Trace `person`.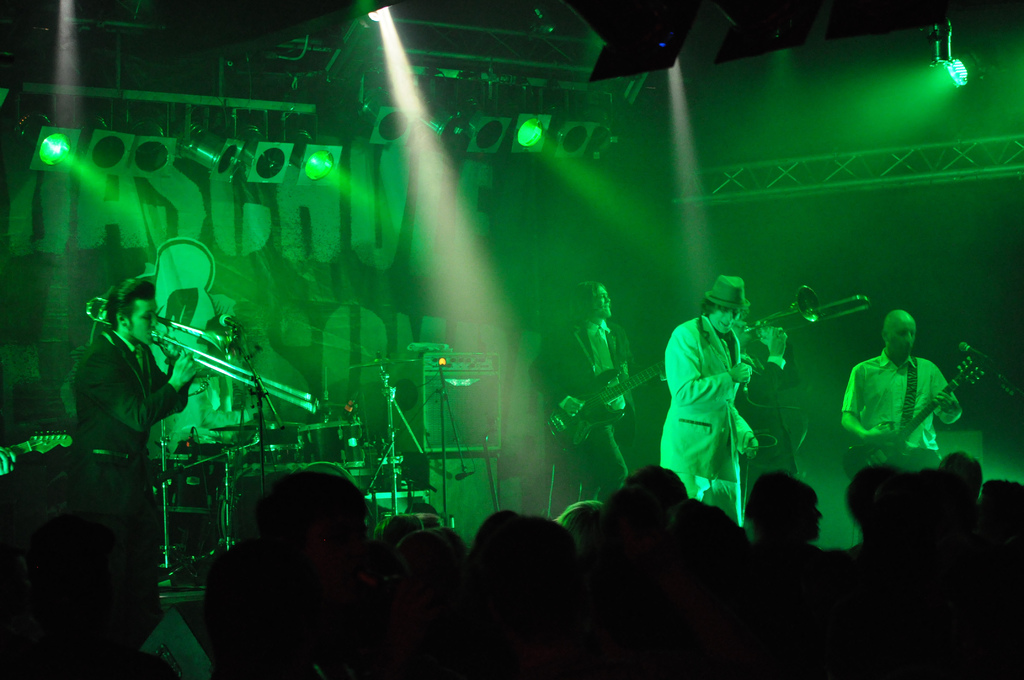
Traced to 0:507:173:679.
